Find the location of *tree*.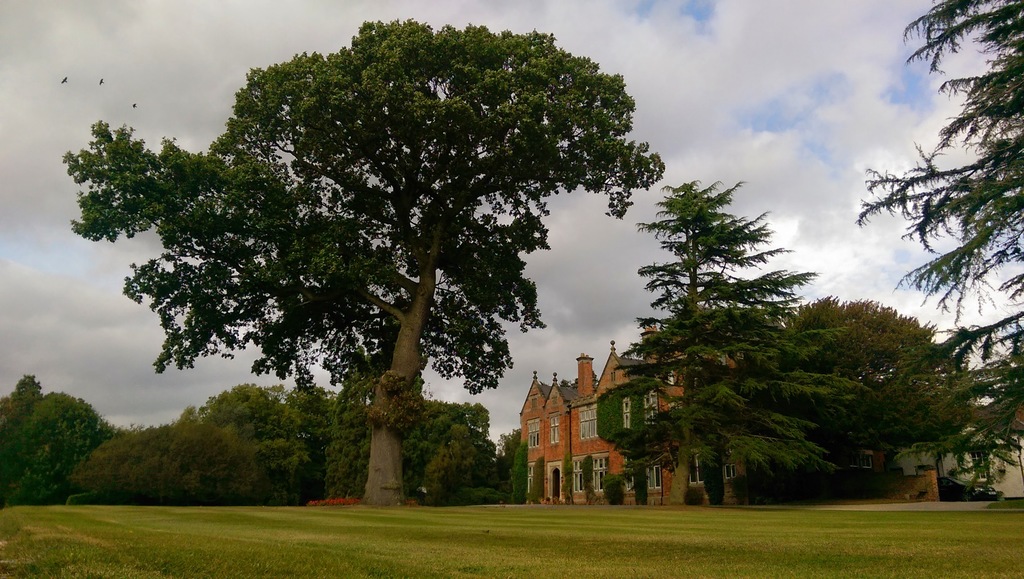
Location: crop(58, 16, 665, 515).
